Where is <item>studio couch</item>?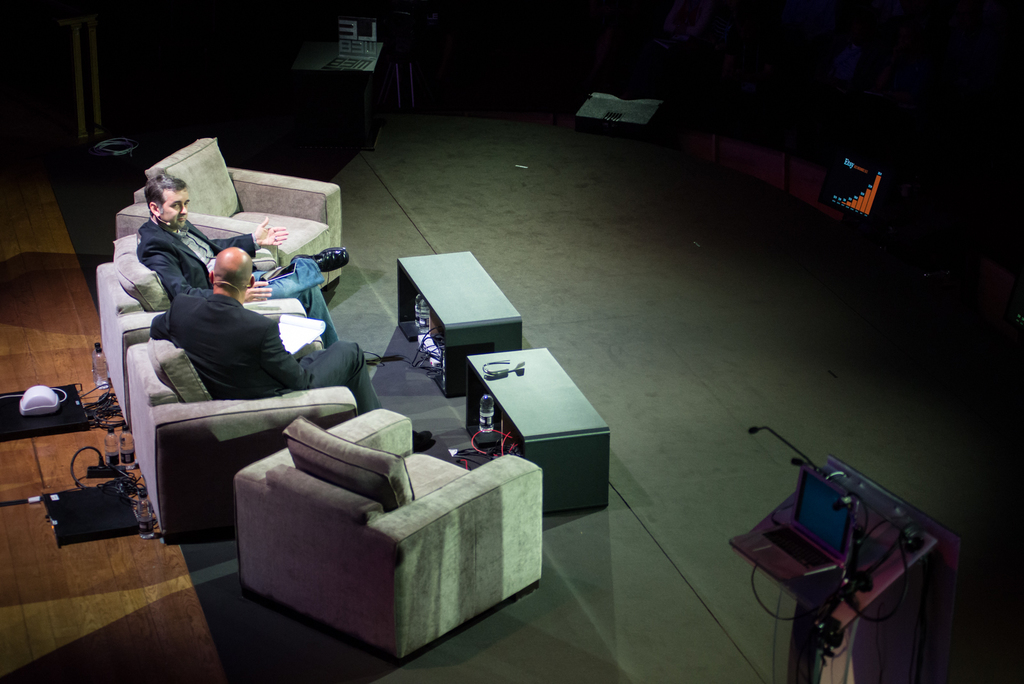
bbox=[99, 236, 308, 418].
